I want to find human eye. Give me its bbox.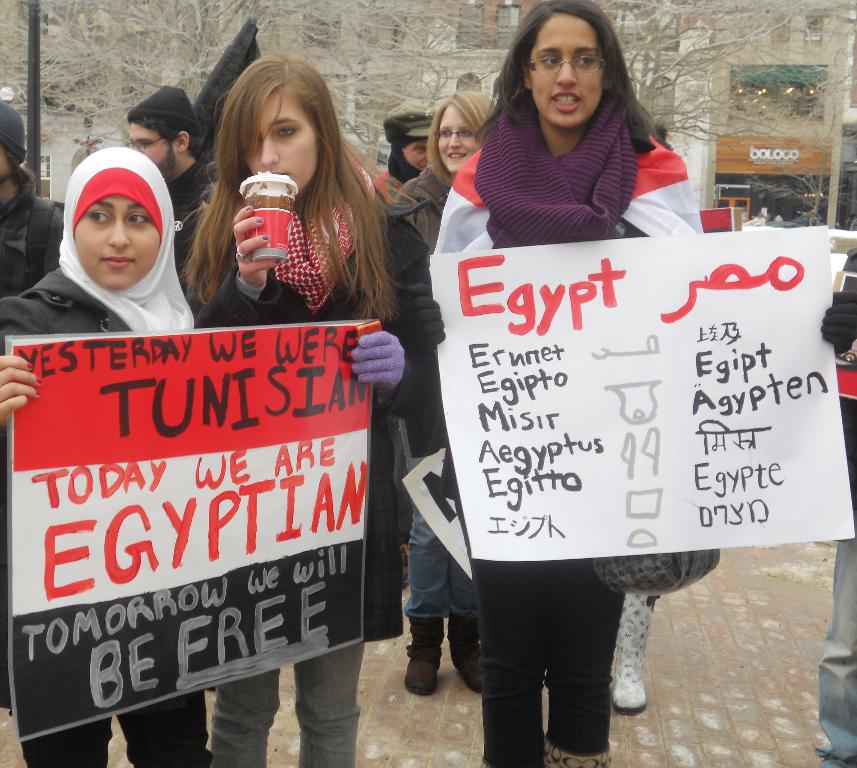
<box>273,123,296,141</box>.
